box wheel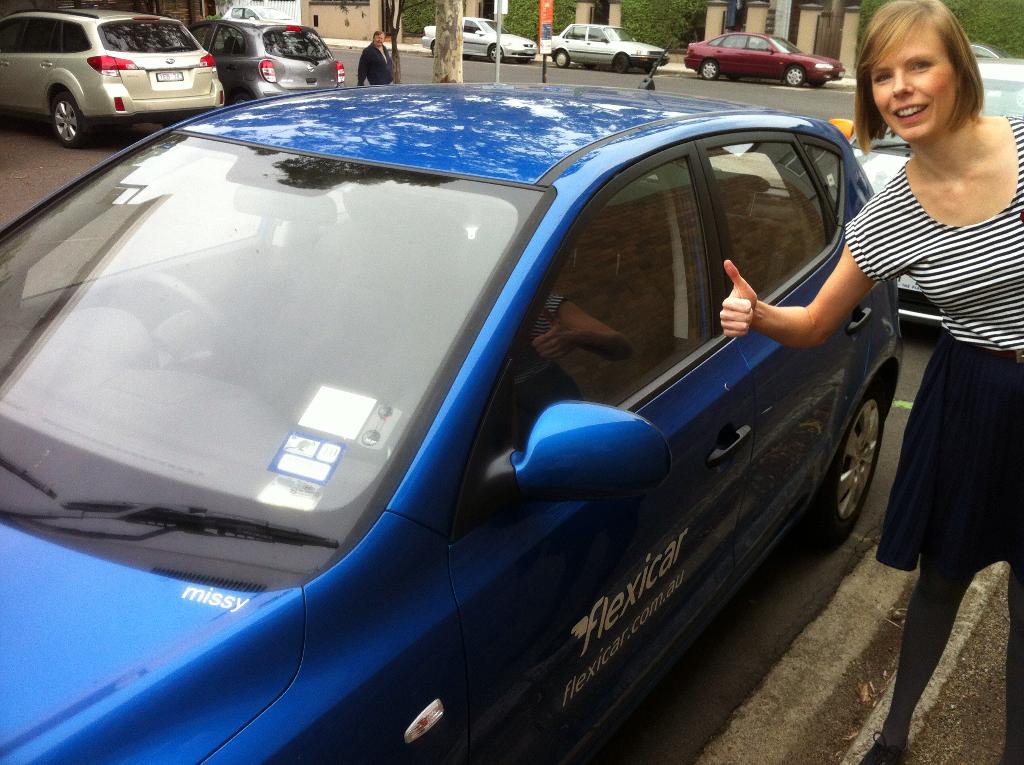
bbox=[53, 90, 84, 146]
